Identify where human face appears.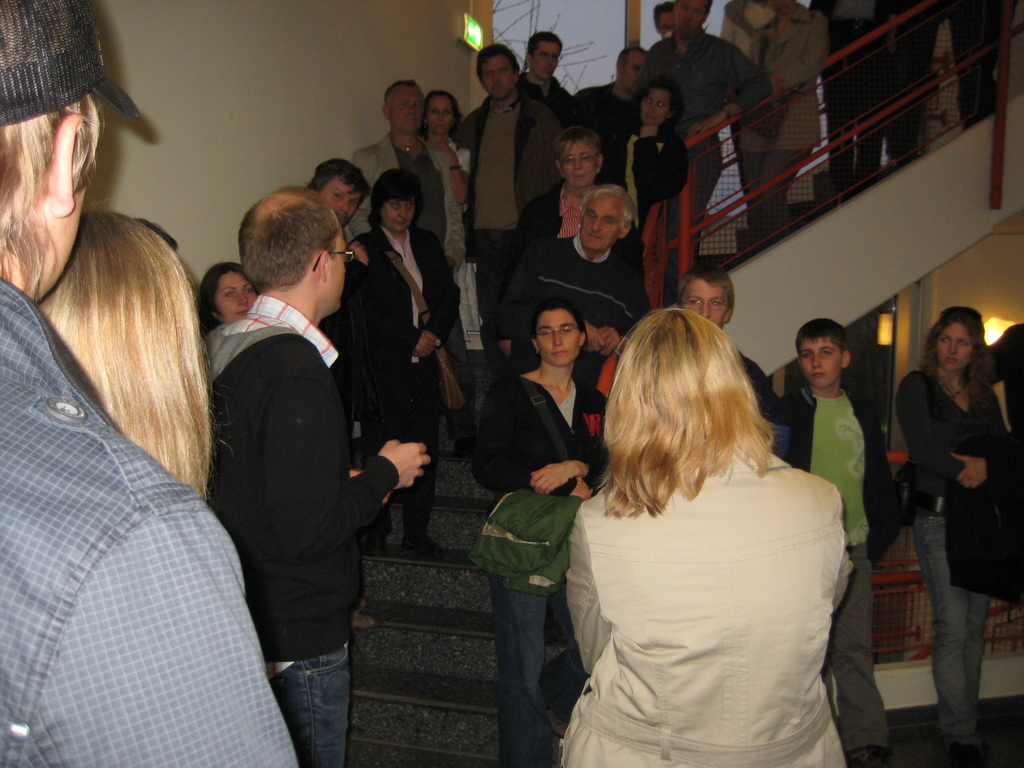
Appears at x1=938 y1=324 x2=973 y2=373.
